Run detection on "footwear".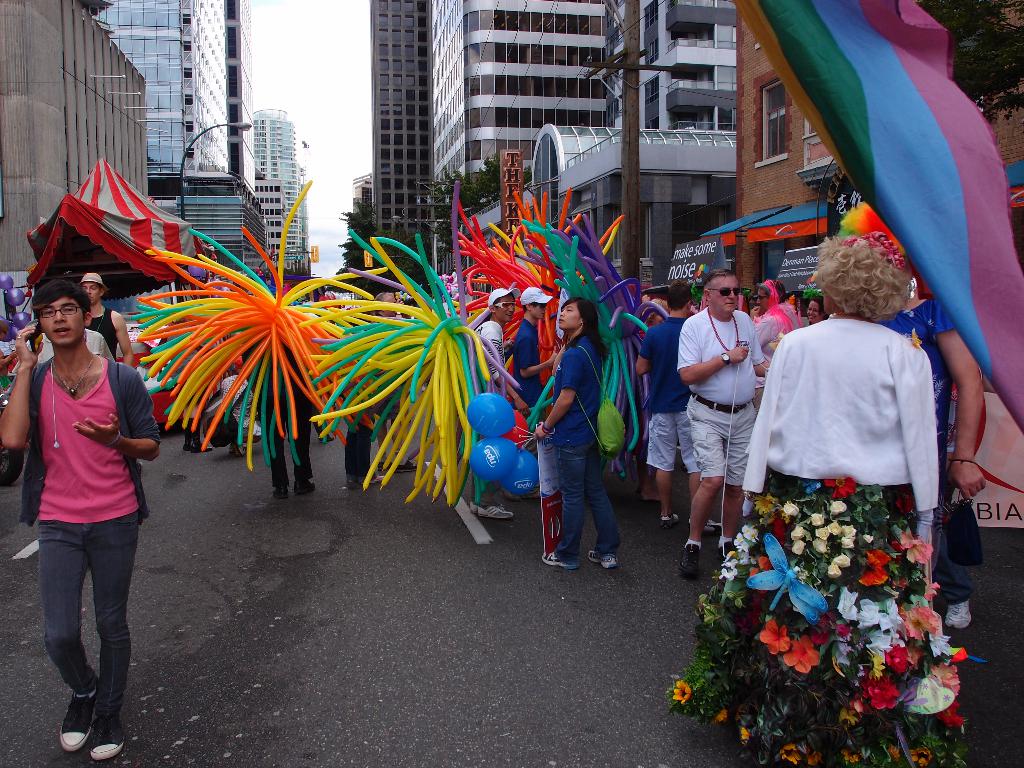
Result: <bbox>541, 552, 580, 573</bbox>.
